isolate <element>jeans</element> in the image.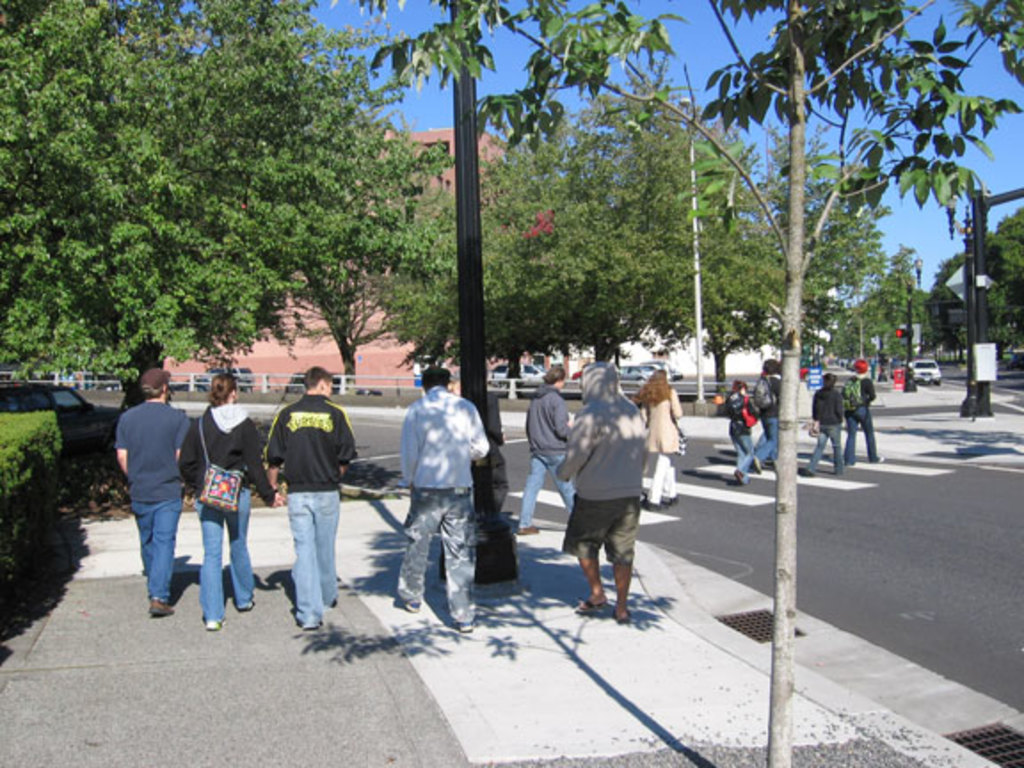
Isolated region: crop(750, 414, 784, 468).
